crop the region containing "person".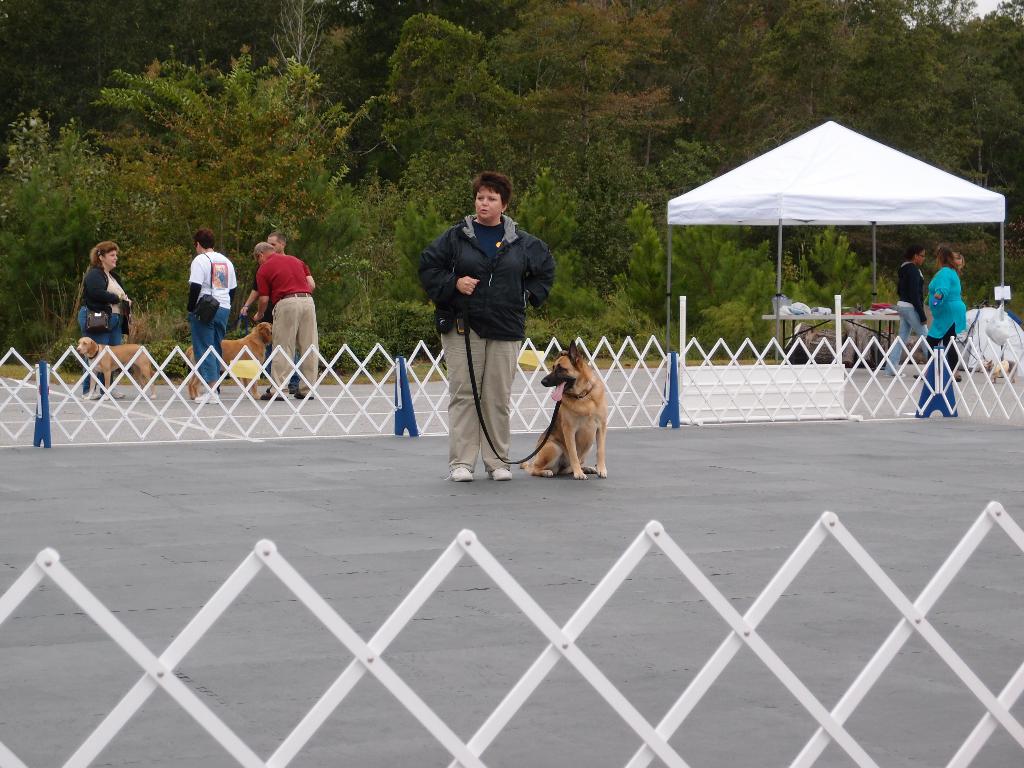
Crop region: [left=950, top=244, right=972, bottom=314].
